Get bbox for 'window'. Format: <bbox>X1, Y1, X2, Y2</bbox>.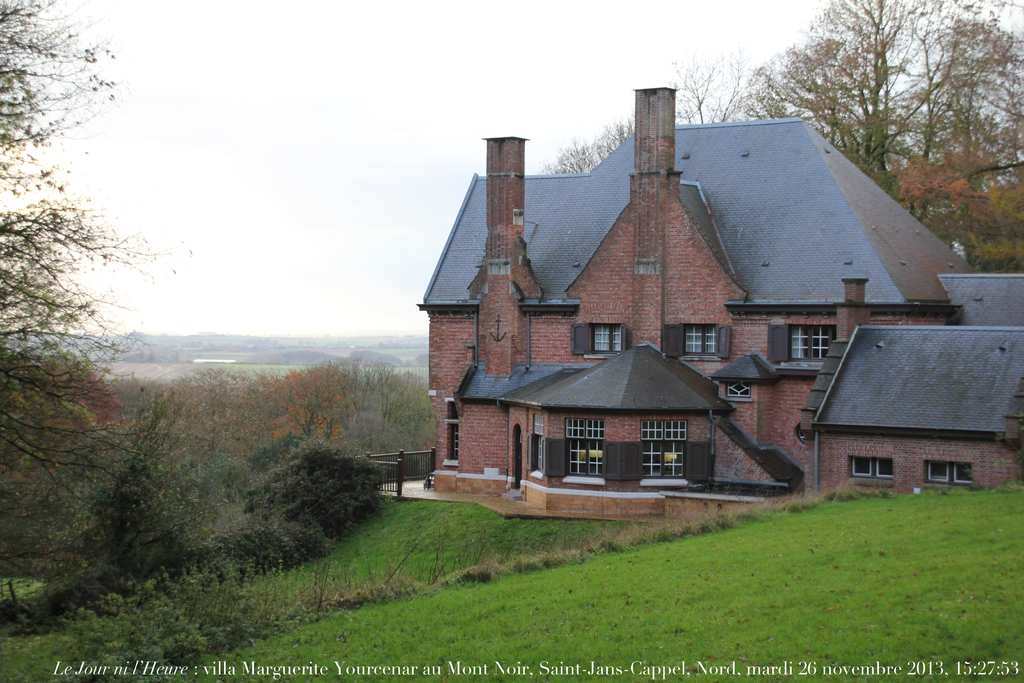
<bbox>450, 421, 456, 459</bbox>.
